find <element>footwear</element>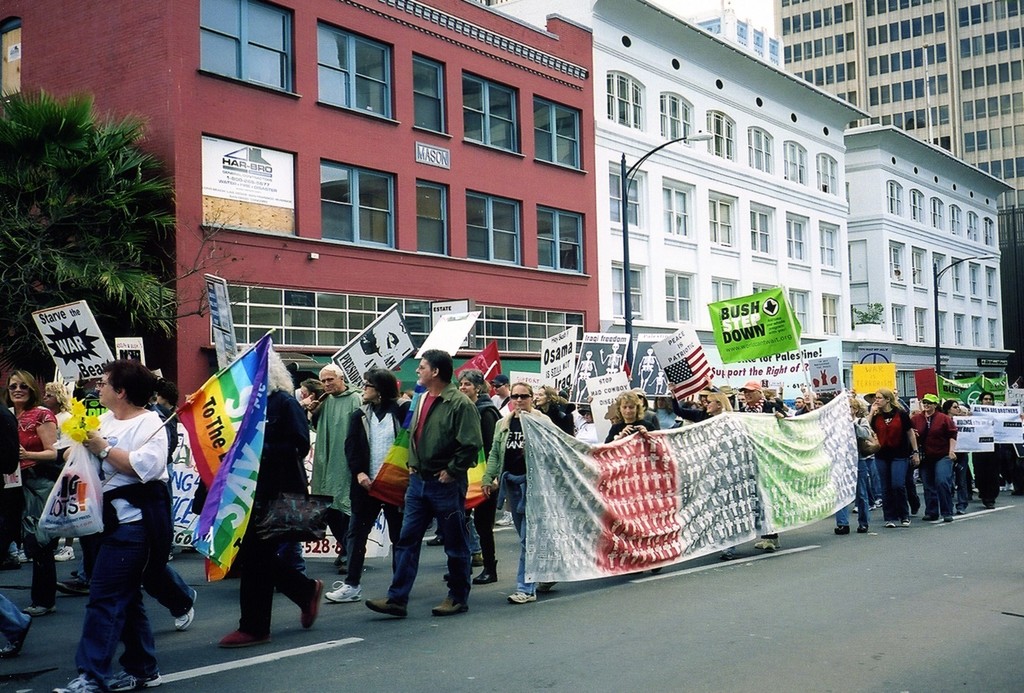
876/494/886/505
